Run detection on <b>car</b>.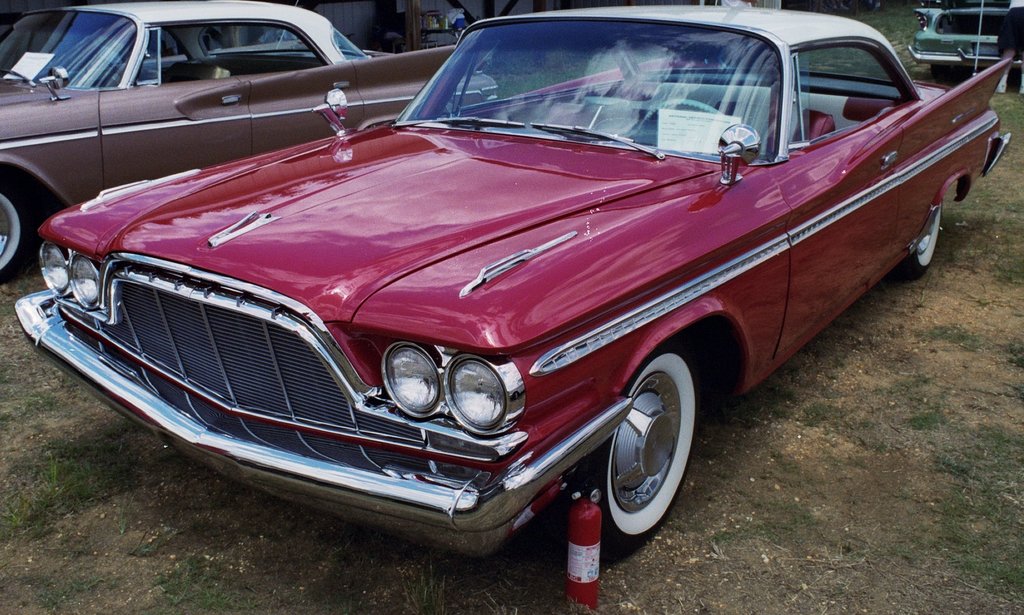
Result: <bbox>0, 0, 500, 285</bbox>.
